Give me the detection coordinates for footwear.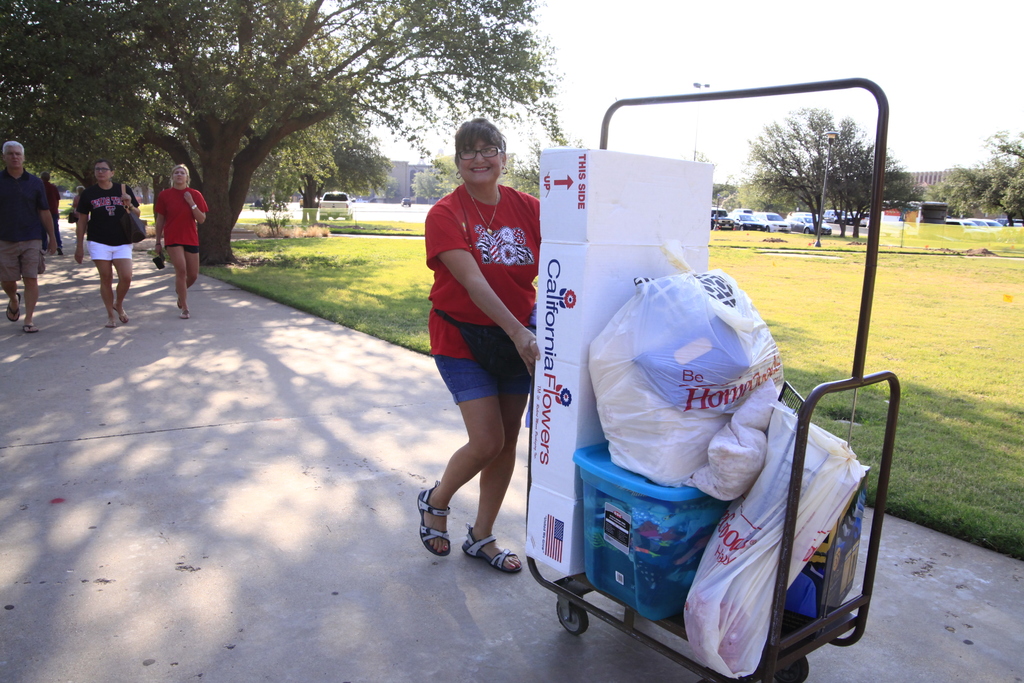
(4,292,22,323).
